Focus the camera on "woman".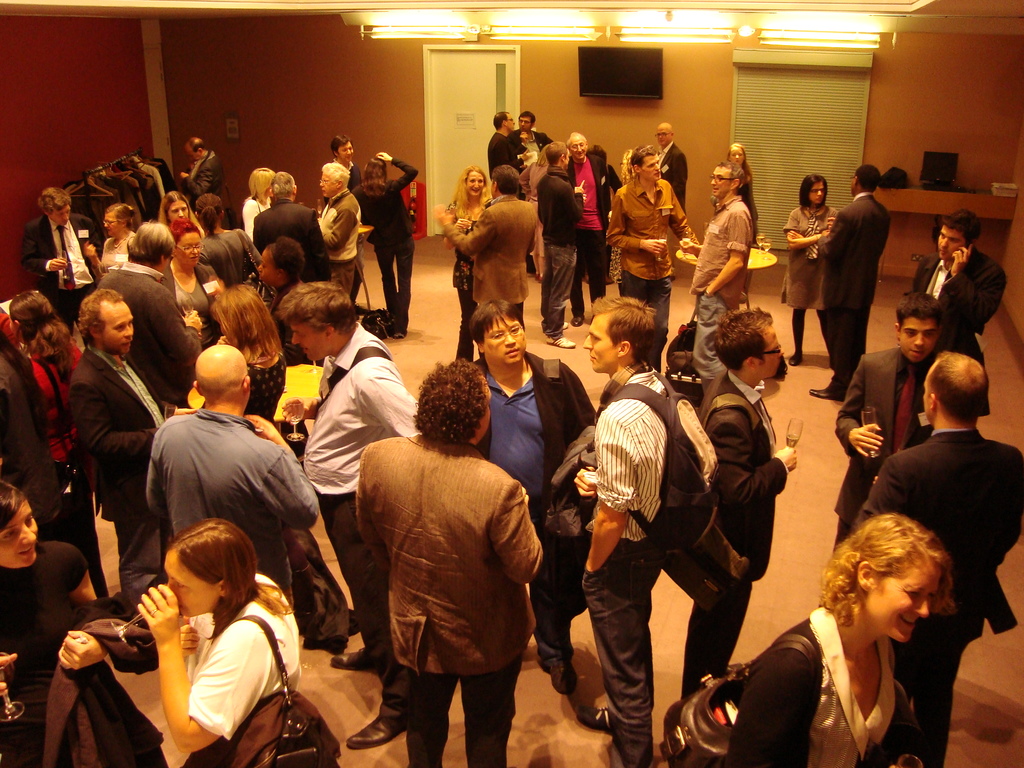
Focus region: <box>442,166,490,359</box>.
